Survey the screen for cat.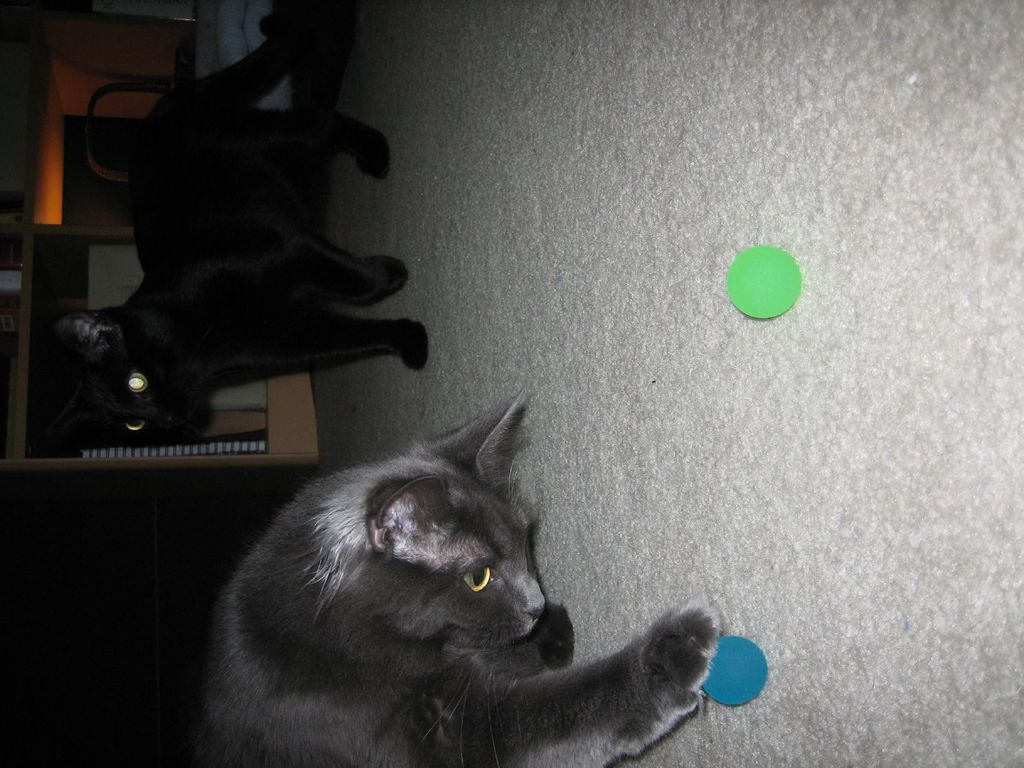
Survey found: region(55, 12, 432, 444).
